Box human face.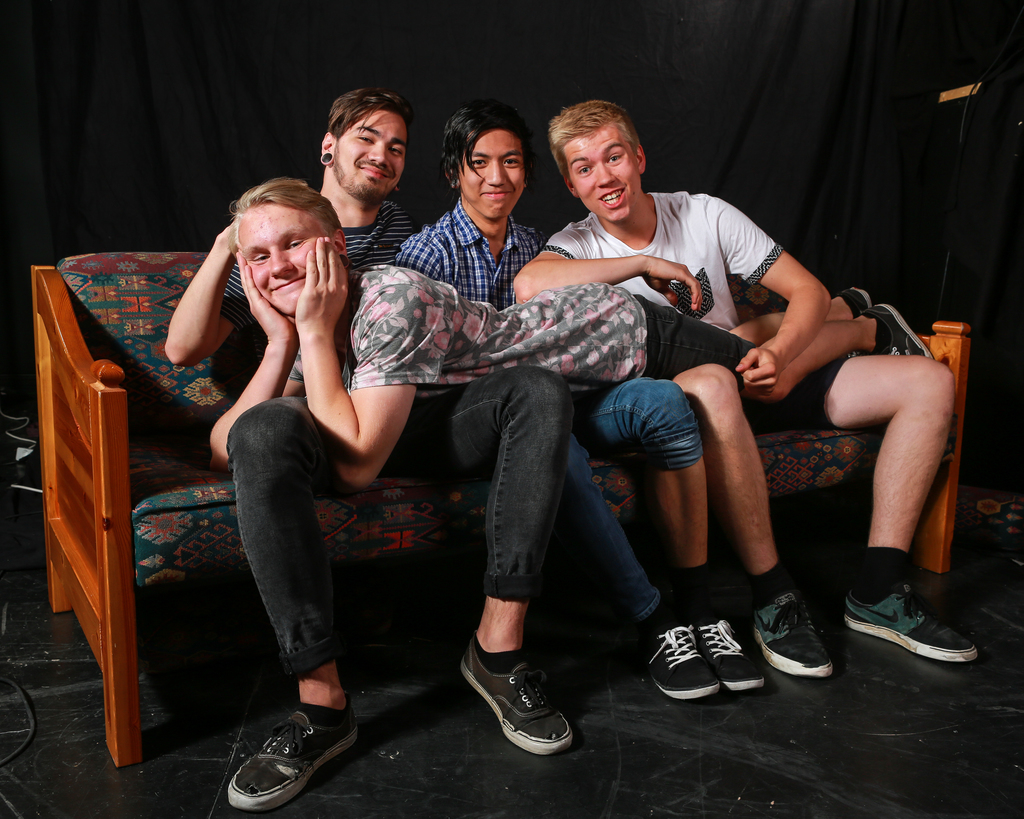
<region>236, 196, 332, 309</region>.
